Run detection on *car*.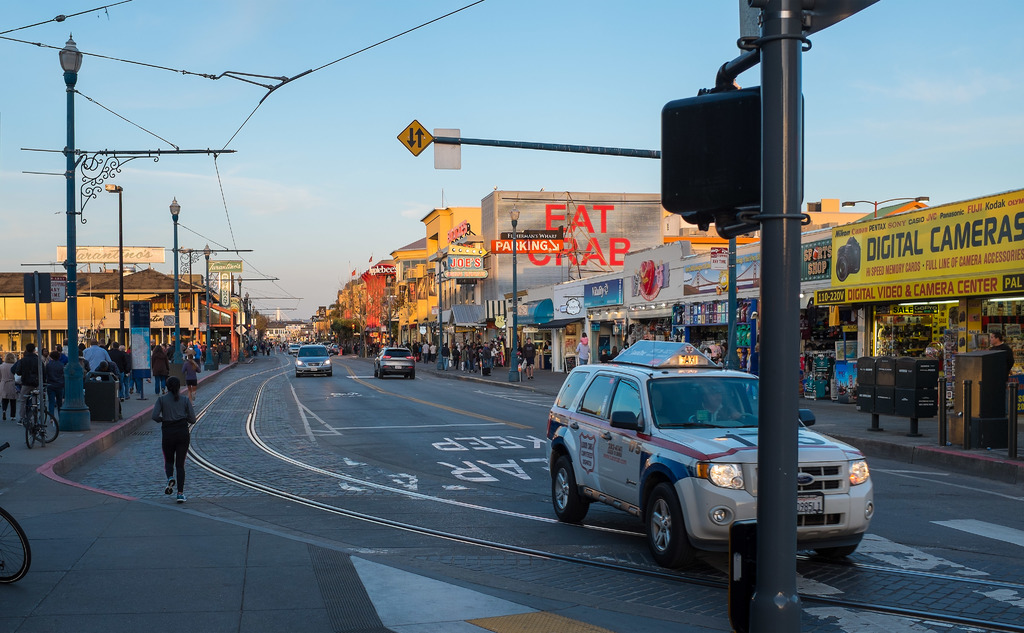
Result: box=[547, 338, 872, 573].
